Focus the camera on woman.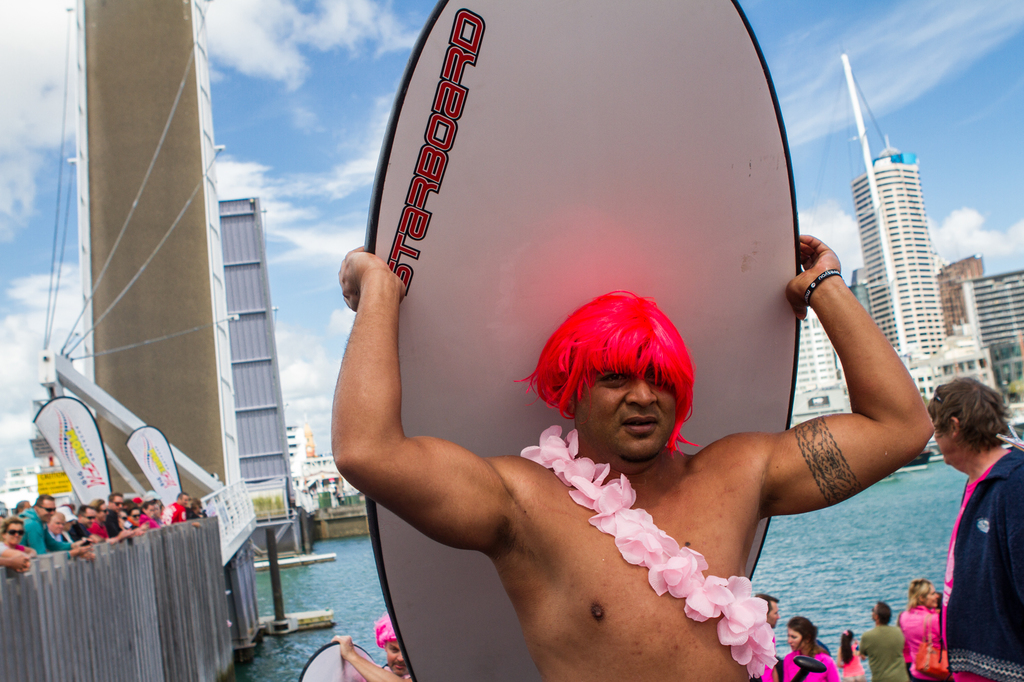
Focus region: (left=927, top=372, right=1023, bottom=681).
